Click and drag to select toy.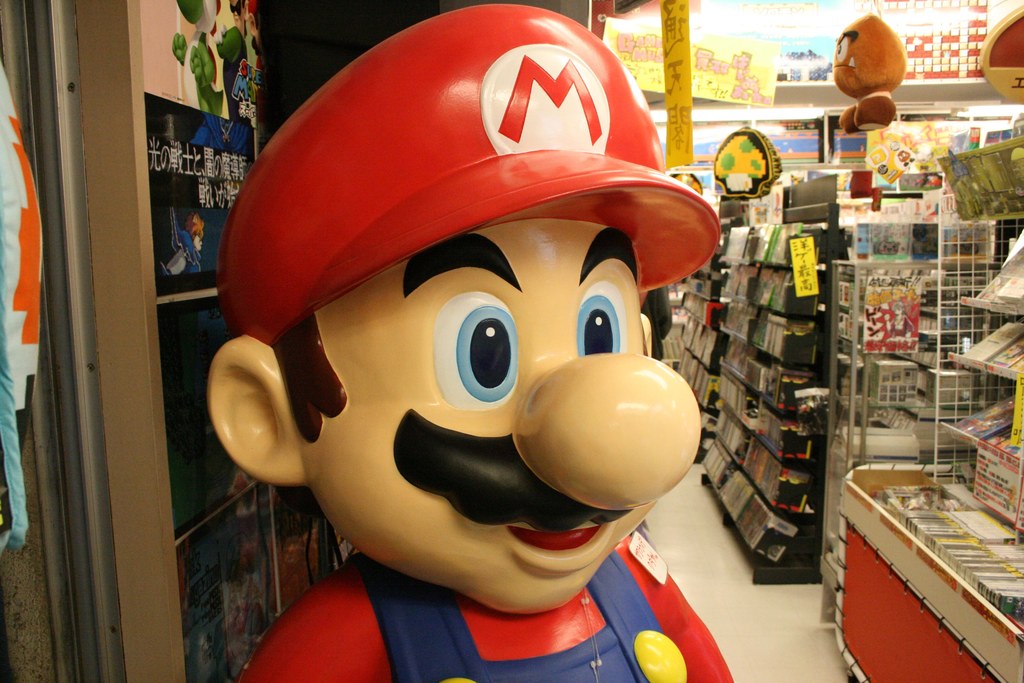
Selection: {"x1": 189, "y1": 37, "x2": 735, "y2": 657}.
